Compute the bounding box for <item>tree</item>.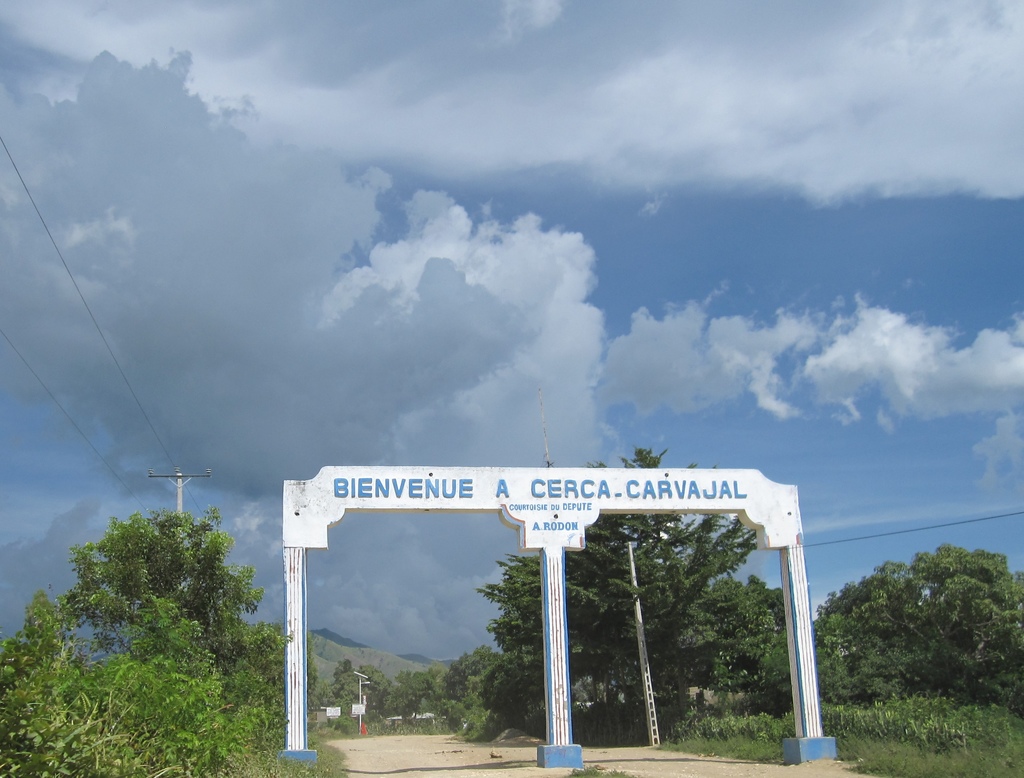
681, 571, 799, 705.
